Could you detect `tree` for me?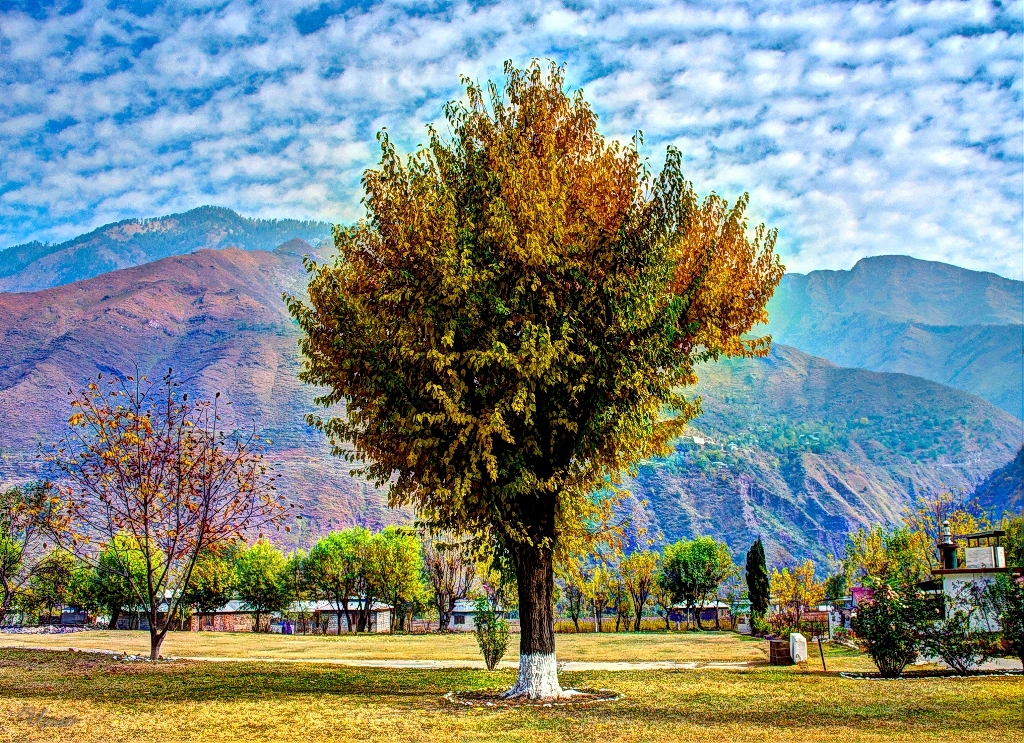
Detection result: 746, 531, 774, 624.
